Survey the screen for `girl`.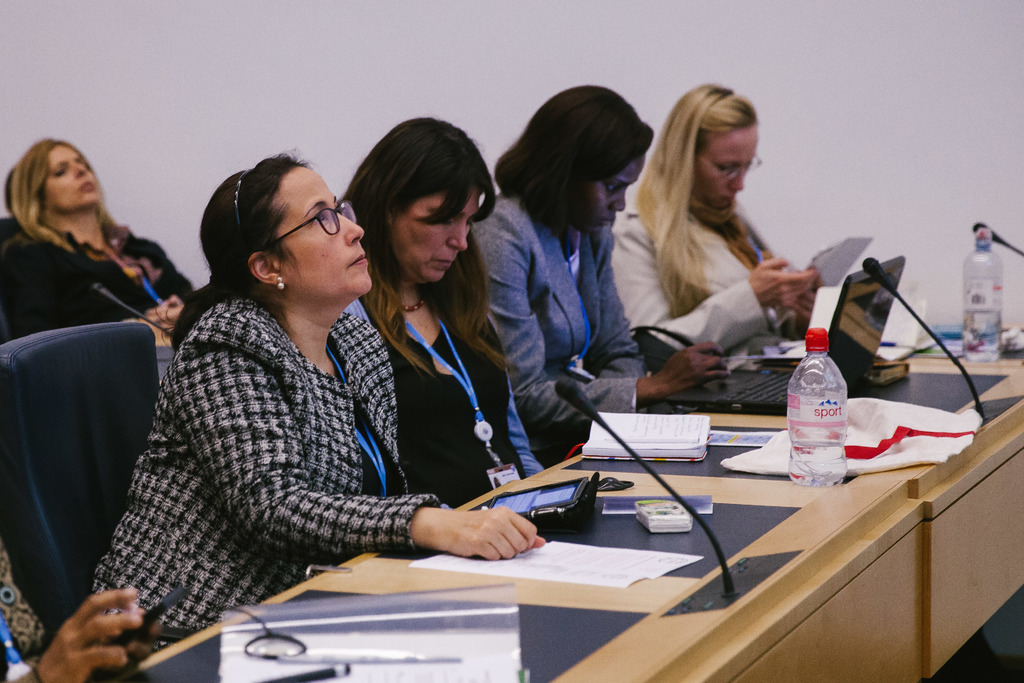
Survey found: 93 145 545 659.
